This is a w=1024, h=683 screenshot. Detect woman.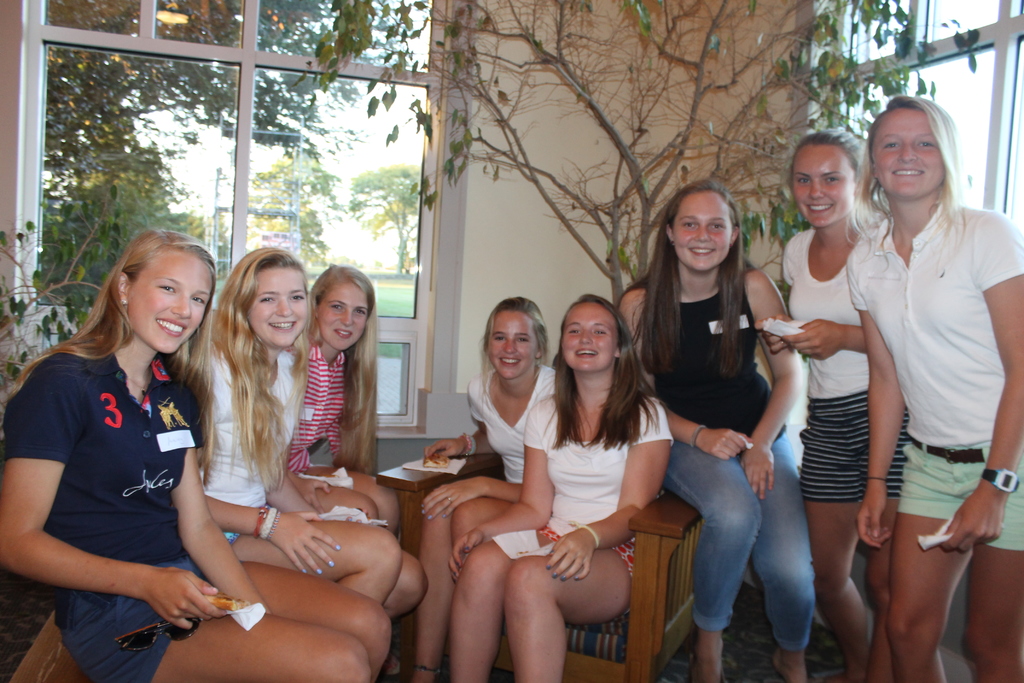
x1=620 y1=179 x2=815 y2=682.
